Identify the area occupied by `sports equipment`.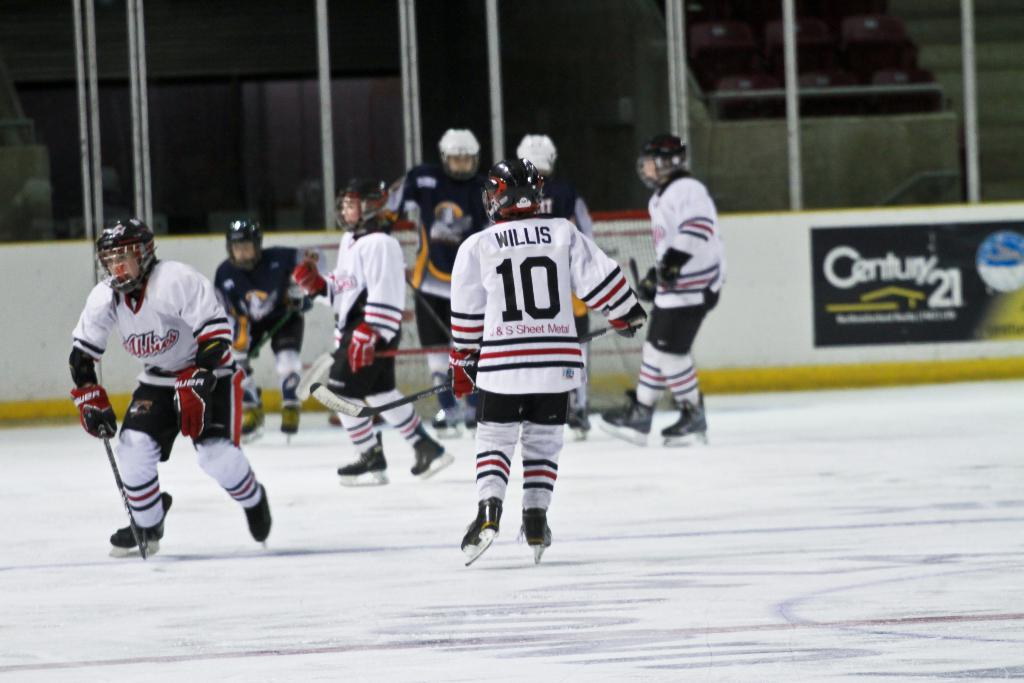
Area: box(296, 343, 451, 399).
